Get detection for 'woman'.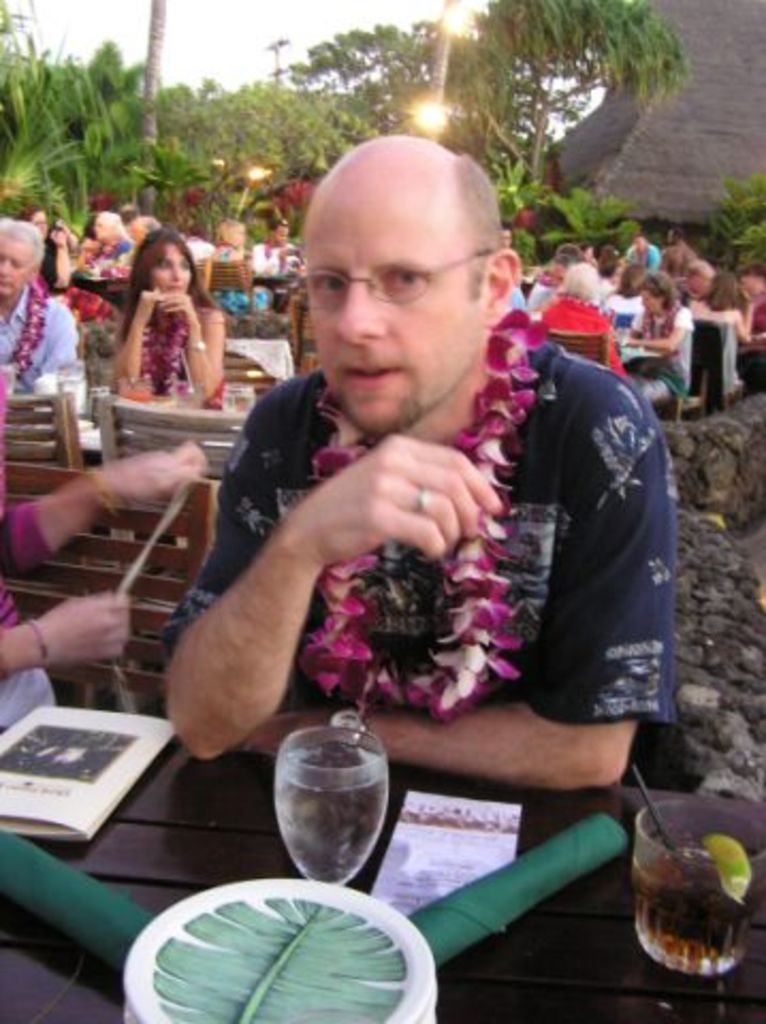
Detection: {"x1": 612, "y1": 271, "x2": 687, "y2": 405}.
